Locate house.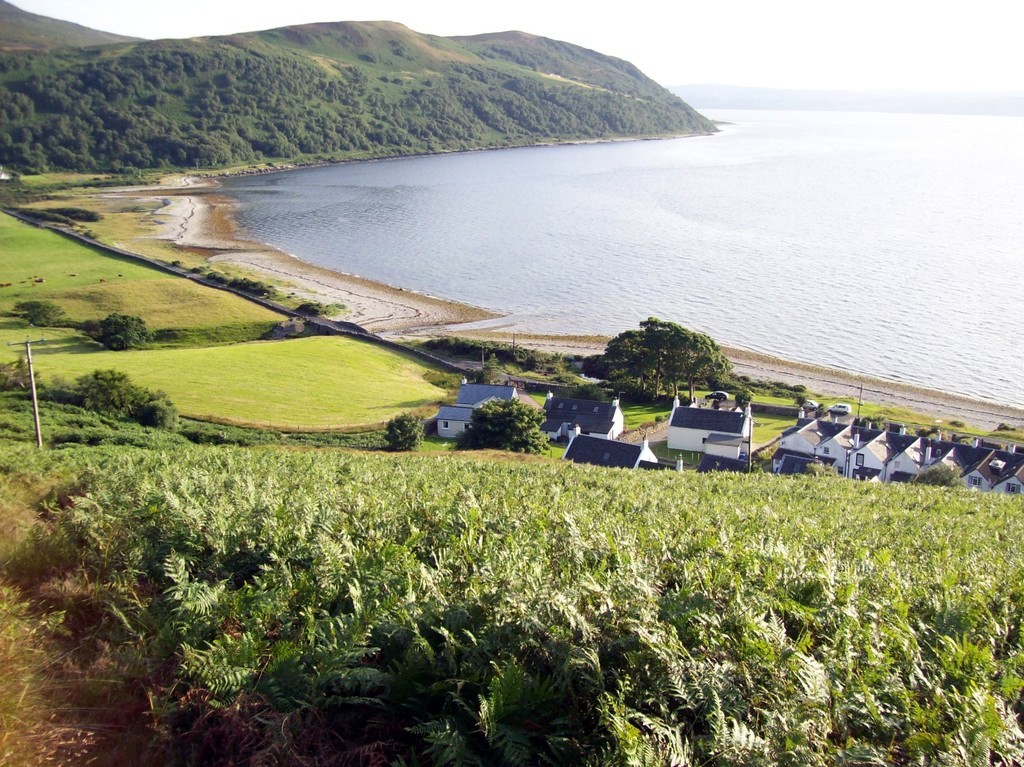
Bounding box: bbox=(561, 424, 668, 472).
